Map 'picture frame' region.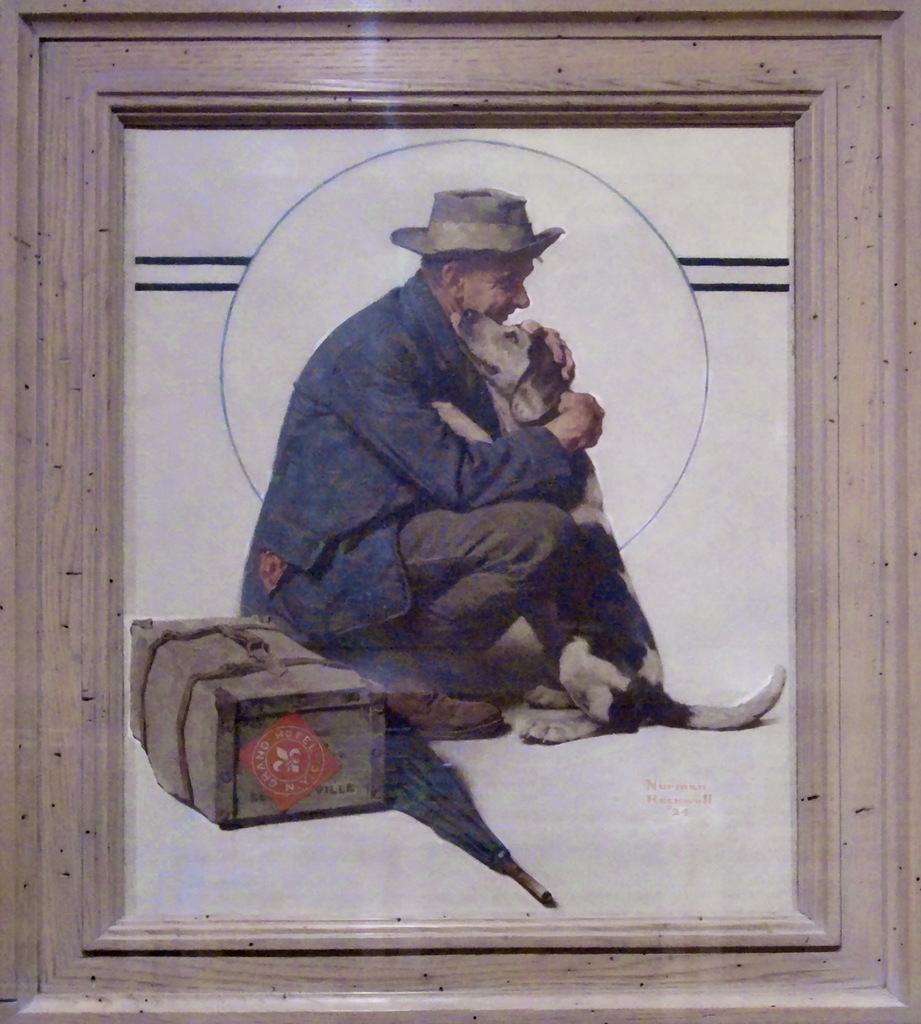
Mapped to [0, 0, 920, 1023].
